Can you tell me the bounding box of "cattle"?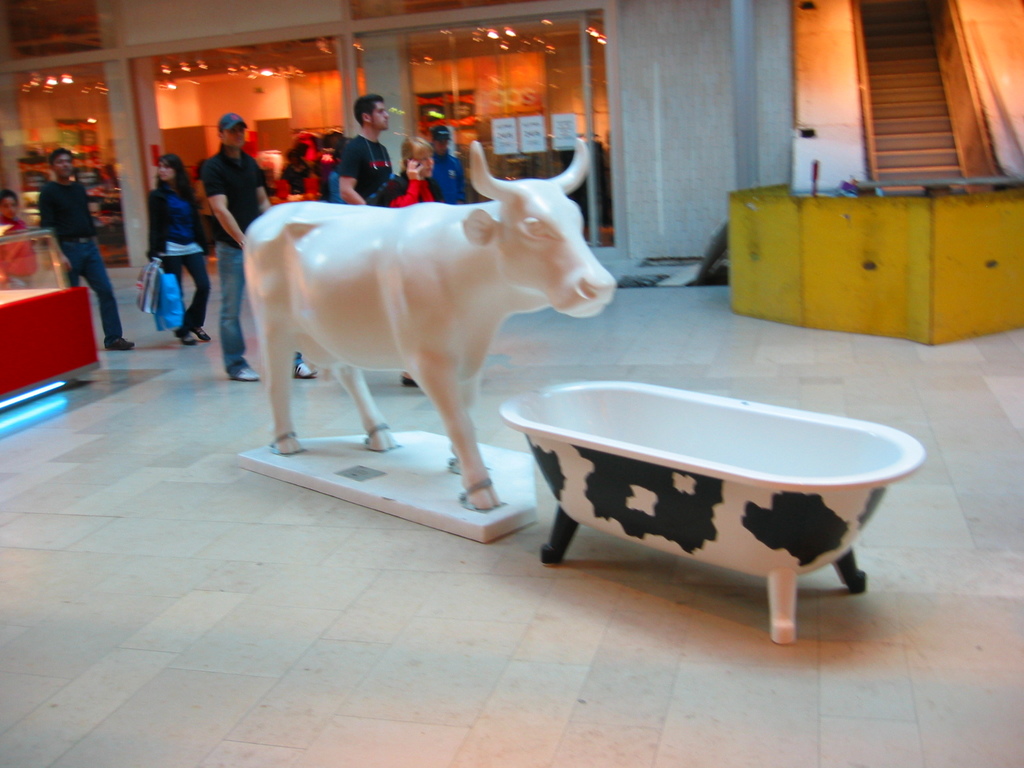
{"left": 212, "top": 132, "right": 631, "bottom": 493}.
